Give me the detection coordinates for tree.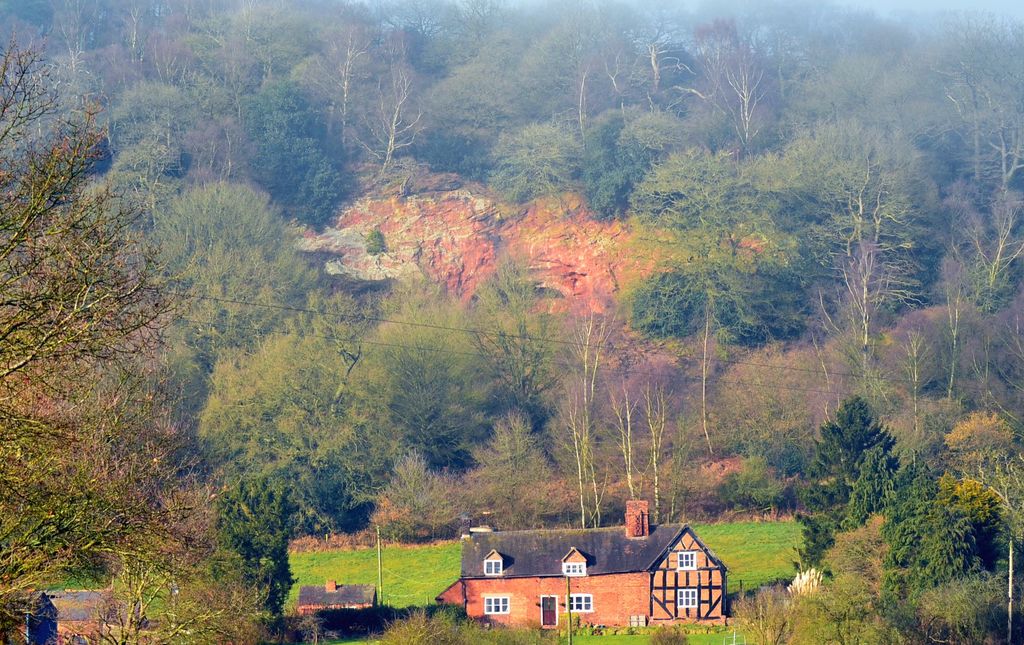
{"left": 703, "top": 3, "right": 775, "bottom": 136}.
